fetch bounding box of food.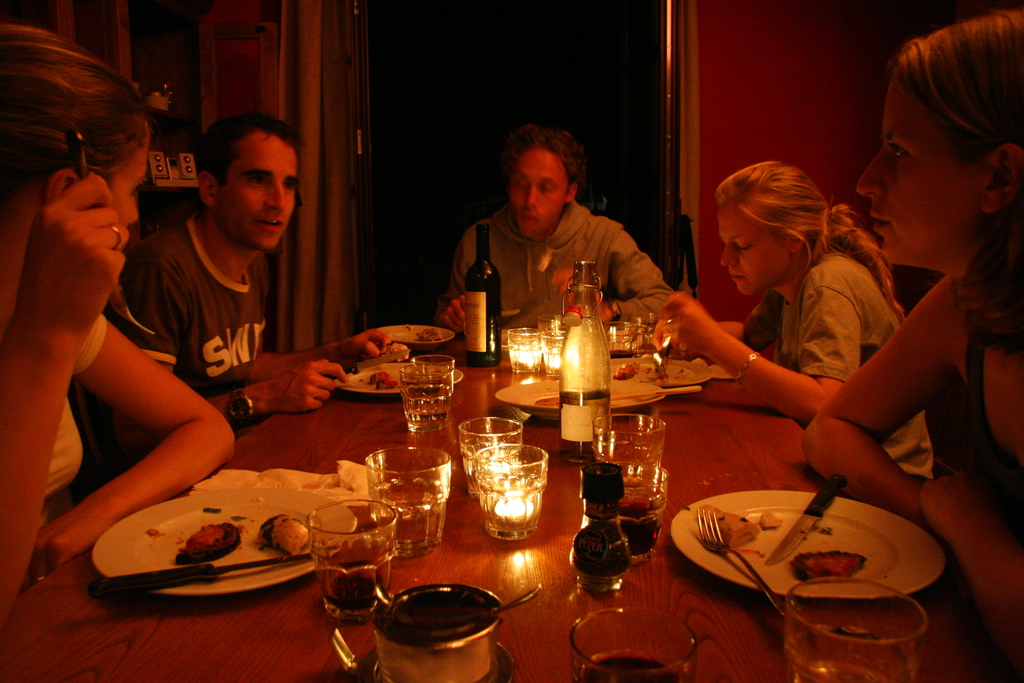
Bbox: x1=611 y1=359 x2=643 y2=383.
